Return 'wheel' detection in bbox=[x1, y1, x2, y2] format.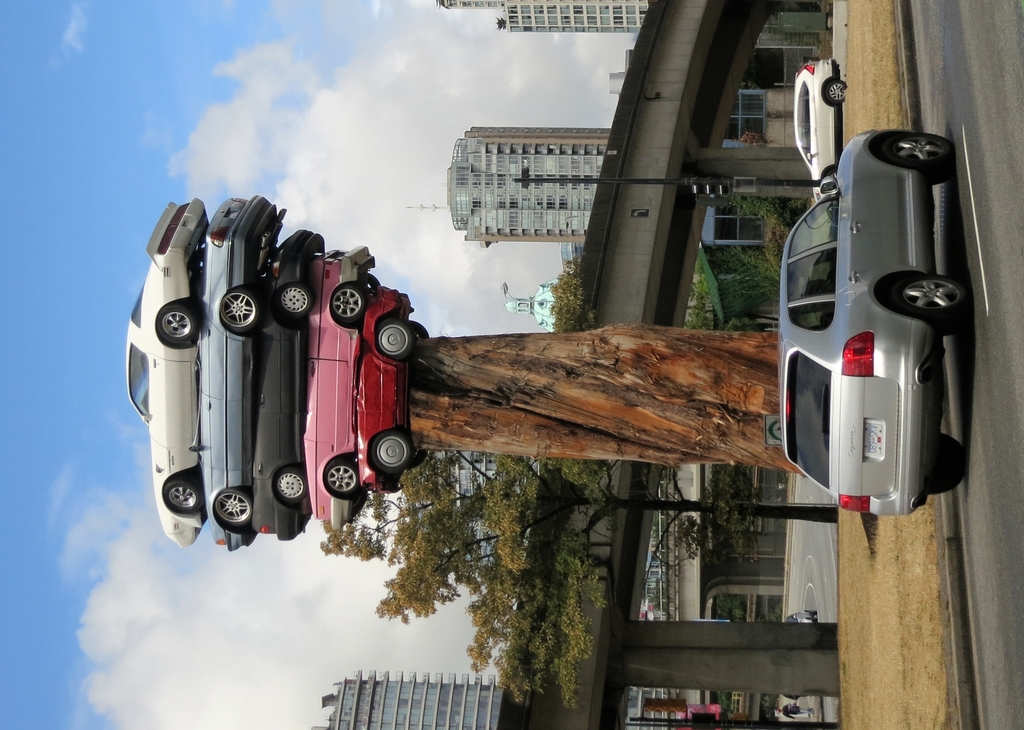
bbox=[278, 285, 316, 317].
